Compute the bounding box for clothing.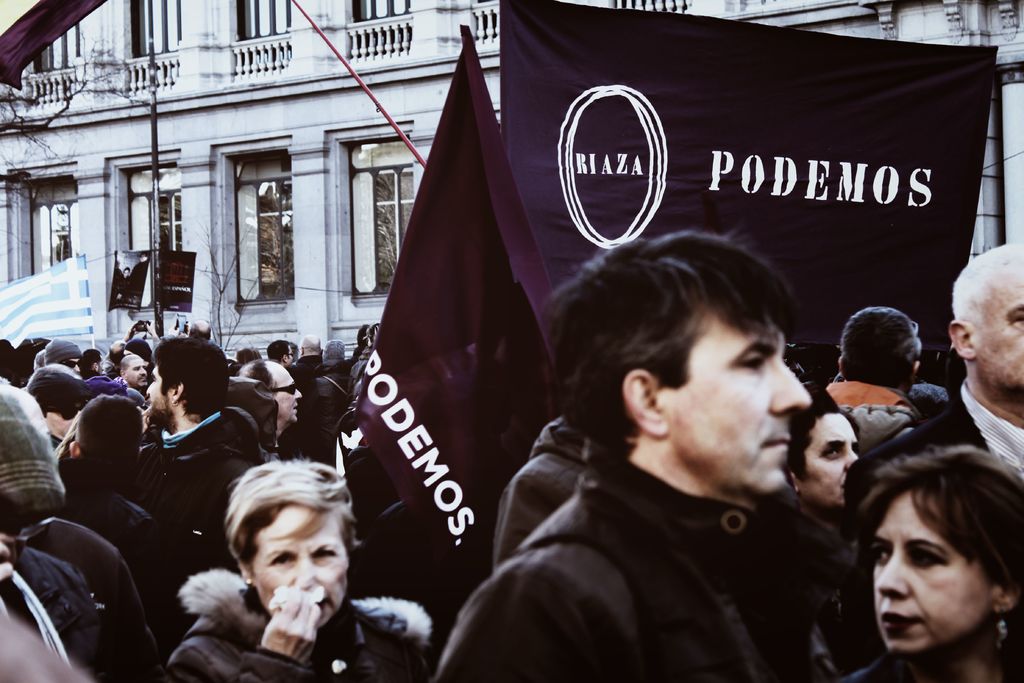
box(11, 549, 136, 682).
